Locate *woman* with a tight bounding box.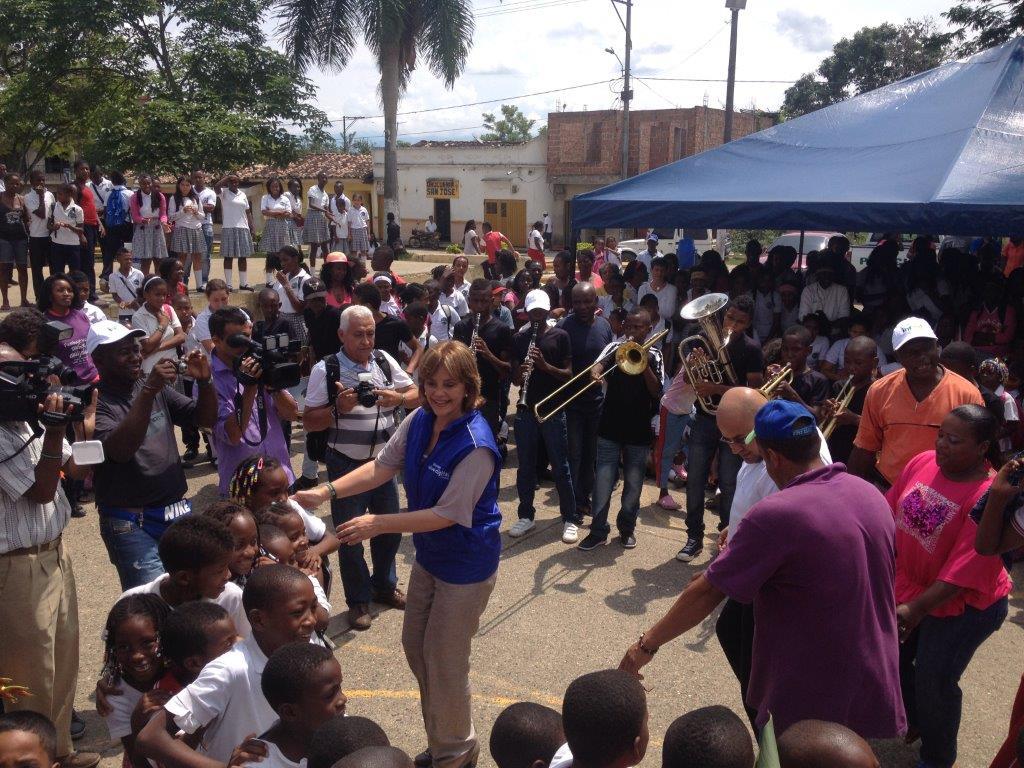
l=272, t=246, r=309, b=366.
